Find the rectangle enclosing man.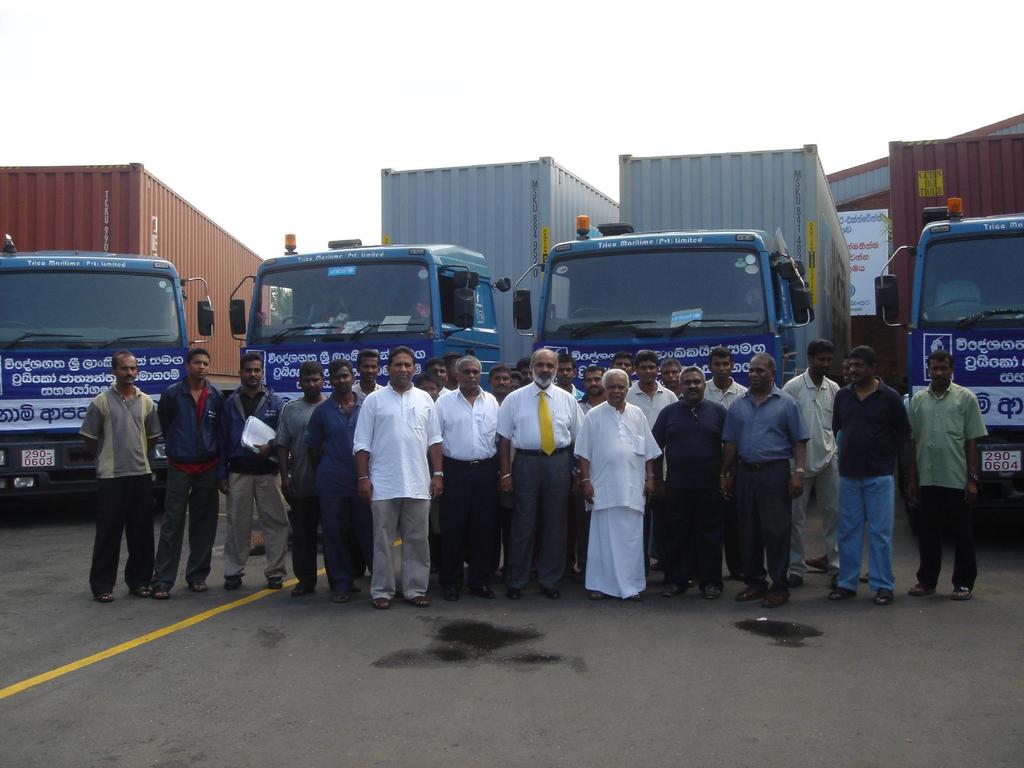
426 358 449 394.
